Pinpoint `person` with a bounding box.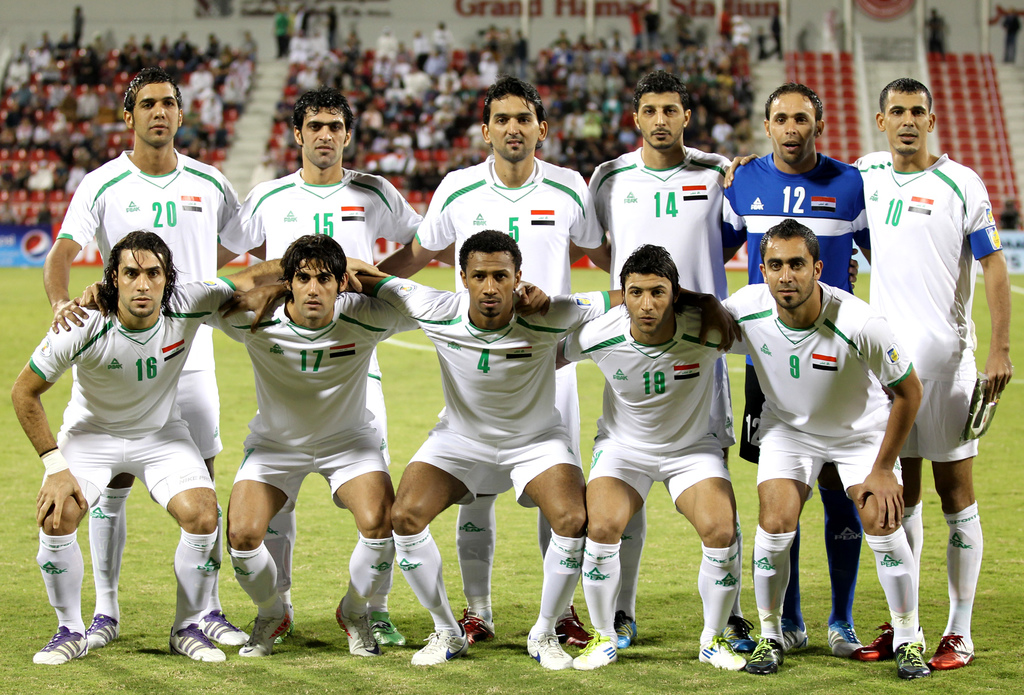
385,78,610,650.
